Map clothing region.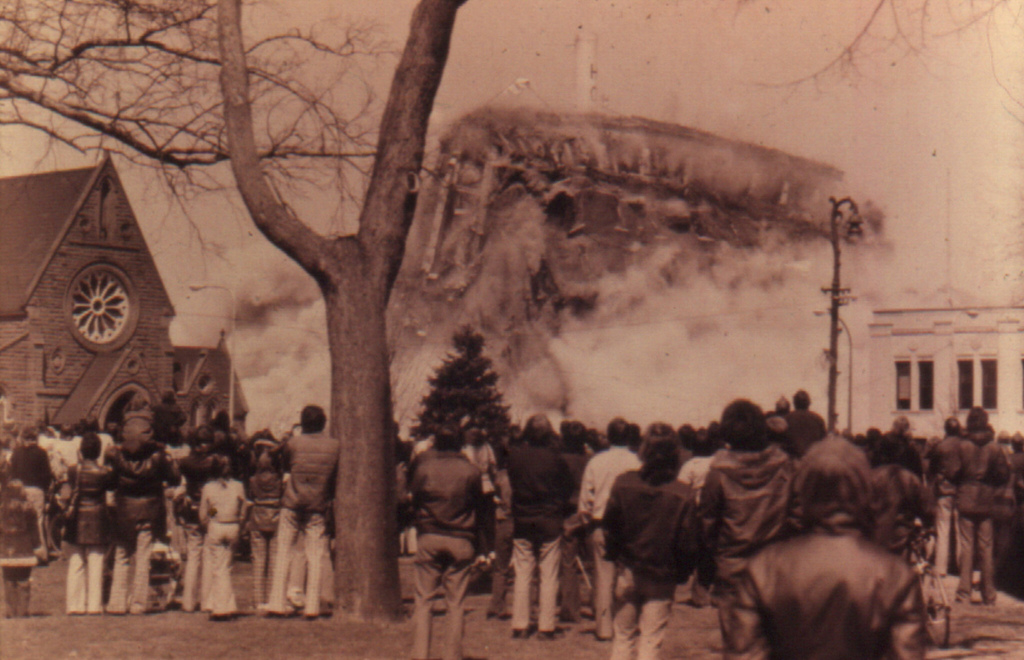
Mapped to (x1=690, y1=442, x2=799, y2=657).
